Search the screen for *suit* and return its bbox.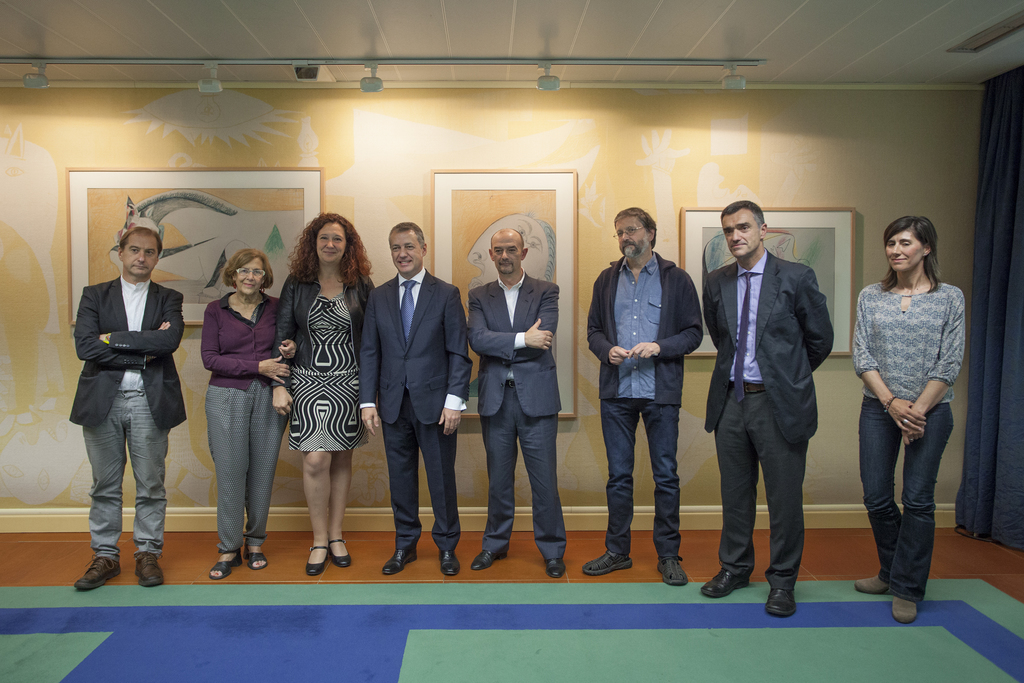
Found: (left=463, top=263, right=560, bottom=556).
